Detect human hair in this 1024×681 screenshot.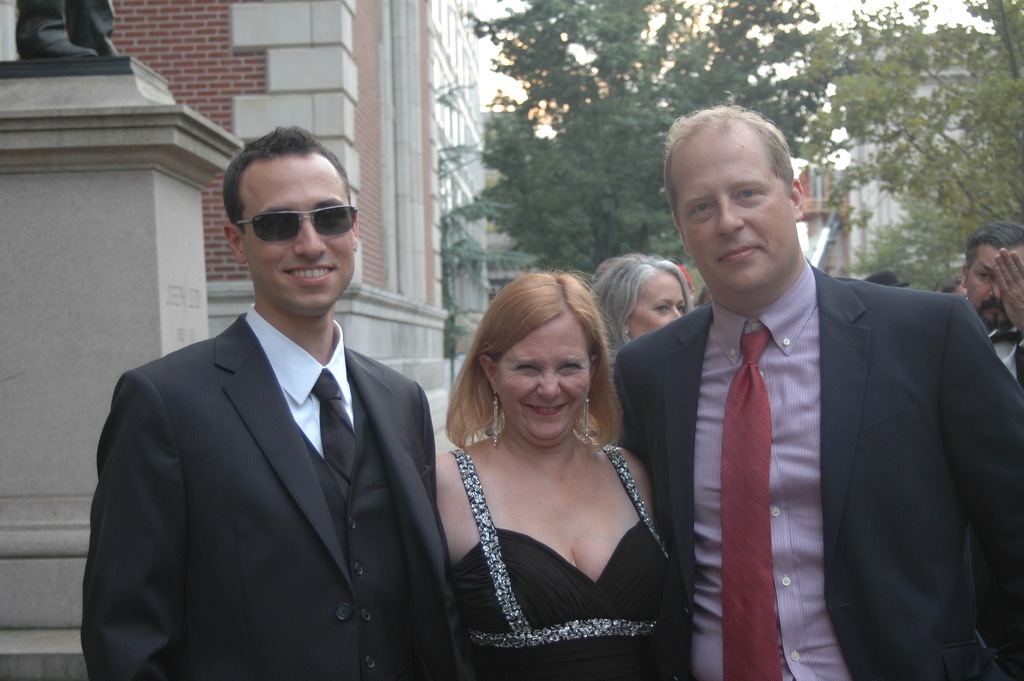
Detection: l=659, t=99, r=794, b=227.
